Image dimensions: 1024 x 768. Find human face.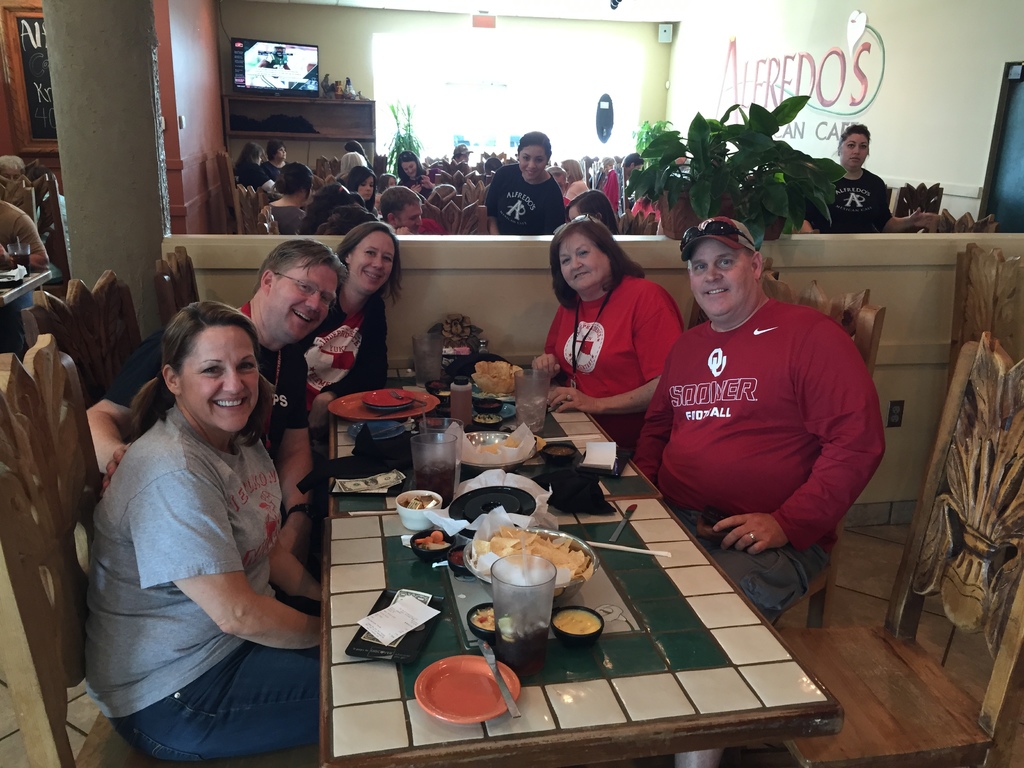
(x1=515, y1=142, x2=548, y2=182).
